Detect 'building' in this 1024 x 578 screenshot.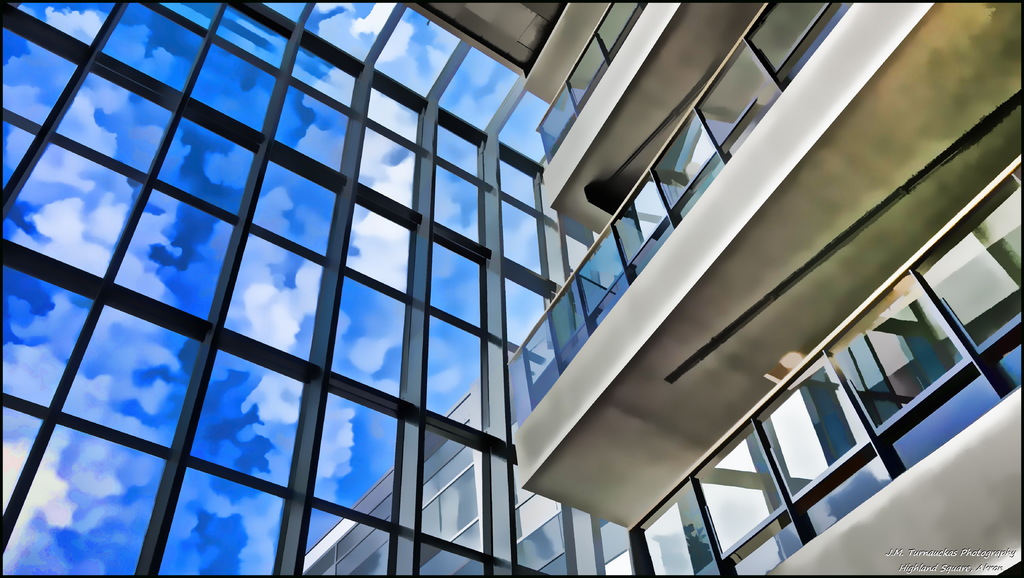
Detection: 0,0,1023,577.
